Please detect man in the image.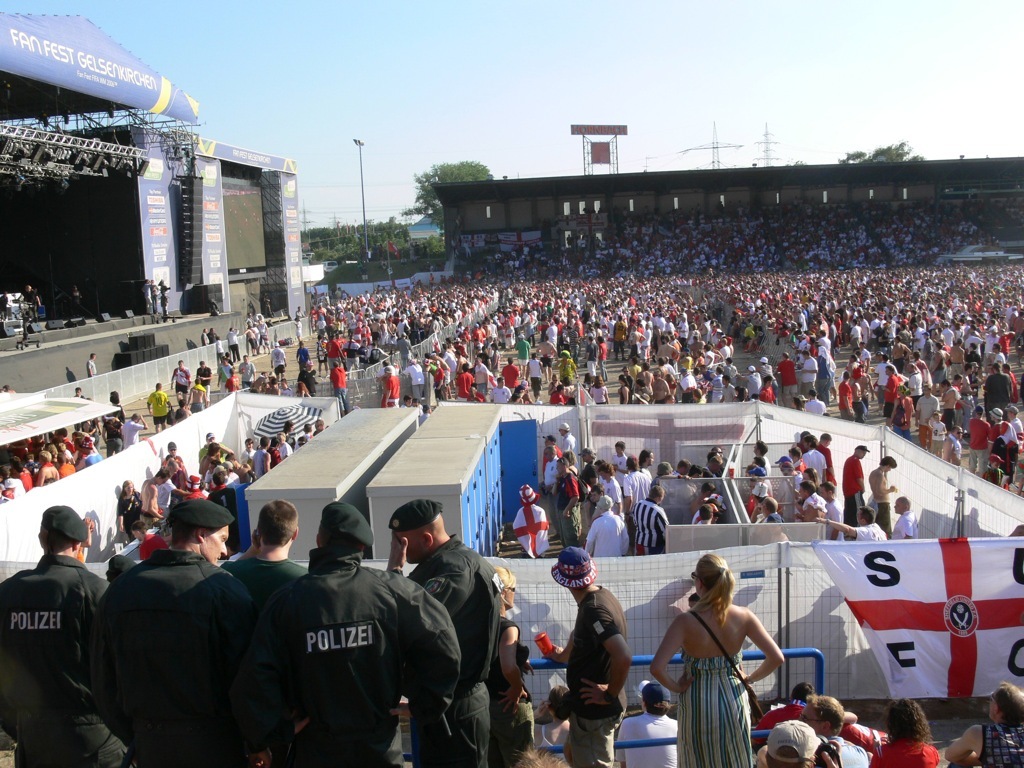
bbox=(402, 356, 426, 401).
